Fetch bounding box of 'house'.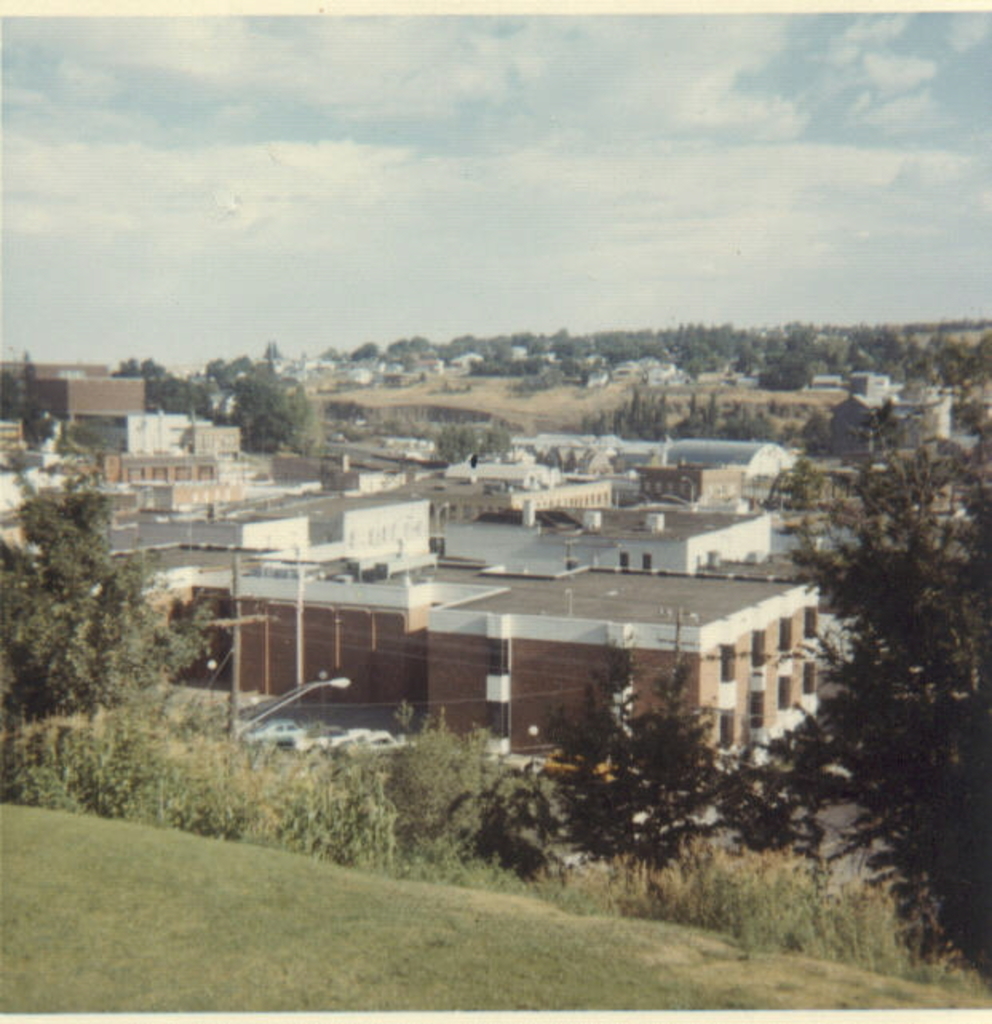
Bbox: [left=273, top=355, right=478, bottom=401].
